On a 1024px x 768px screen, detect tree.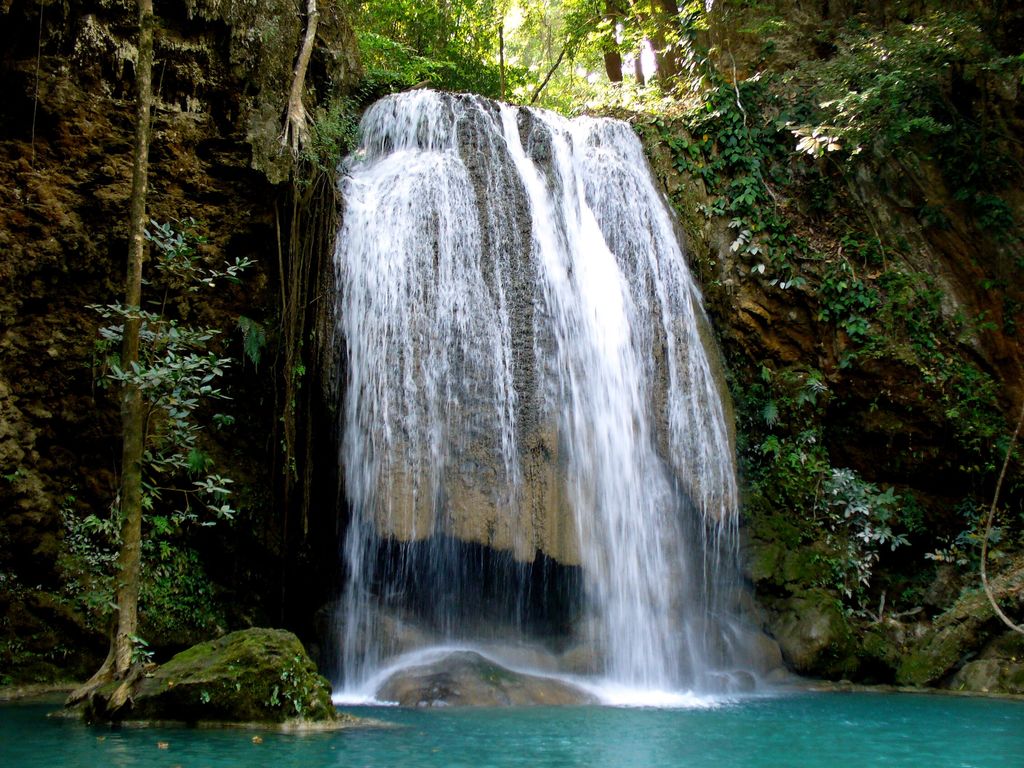
0,0,244,701.
